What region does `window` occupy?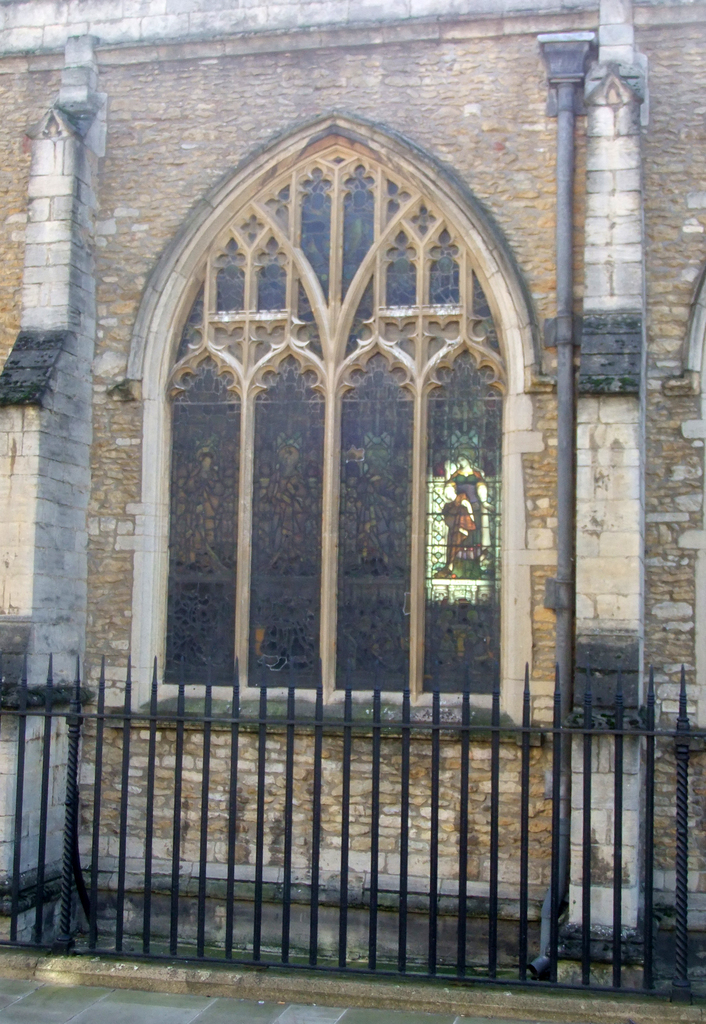
<region>116, 108, 543, 736</region>.
